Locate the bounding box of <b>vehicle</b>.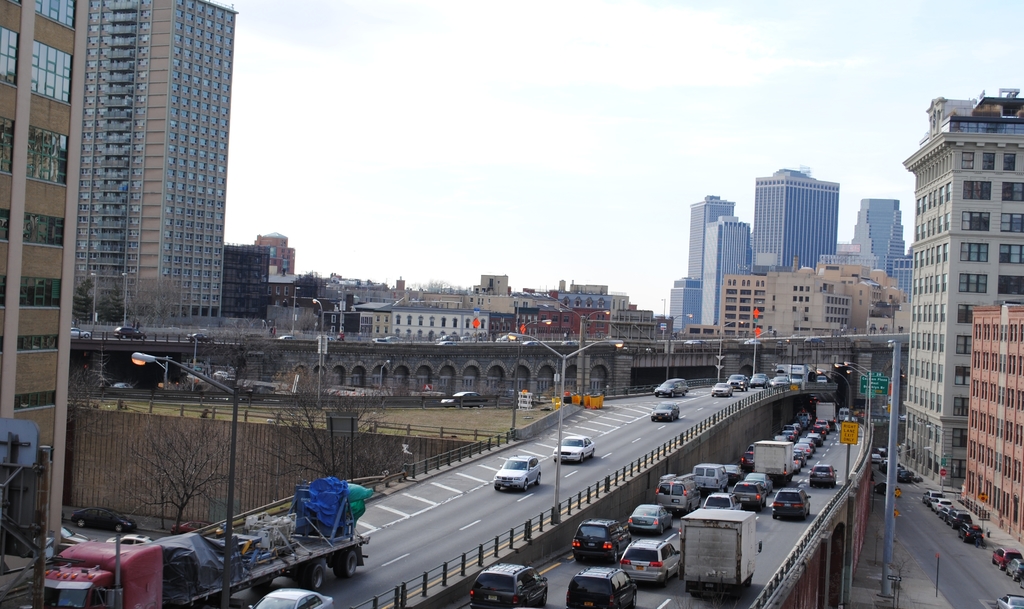
Bounding box: 989, 548, 1023, 569.
